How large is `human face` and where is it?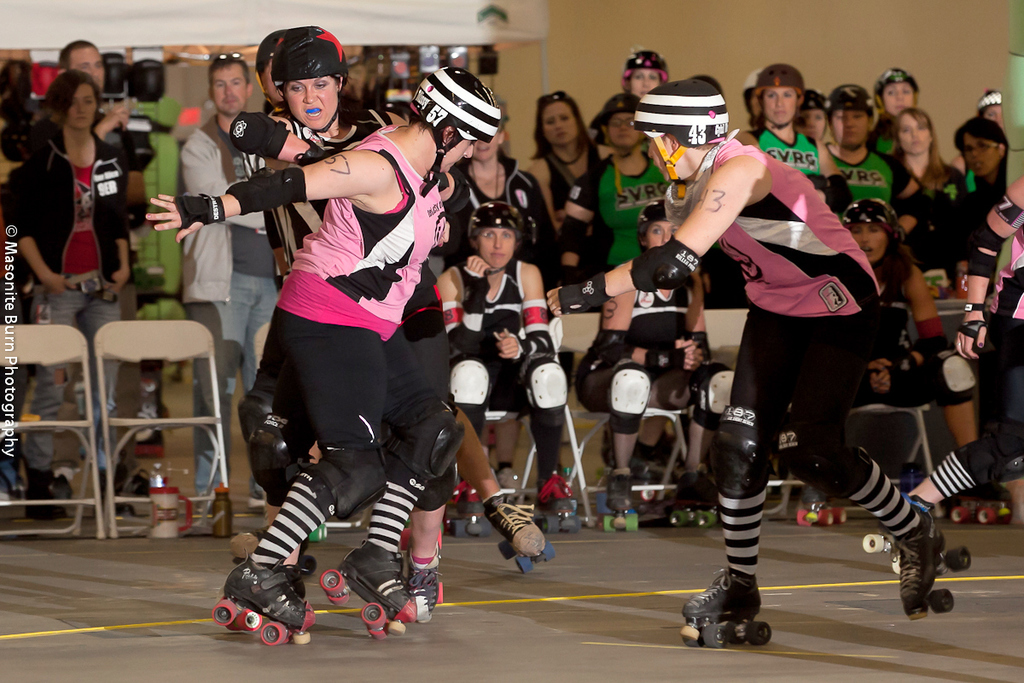
Bounding box: 476, 225, 515, 267.
